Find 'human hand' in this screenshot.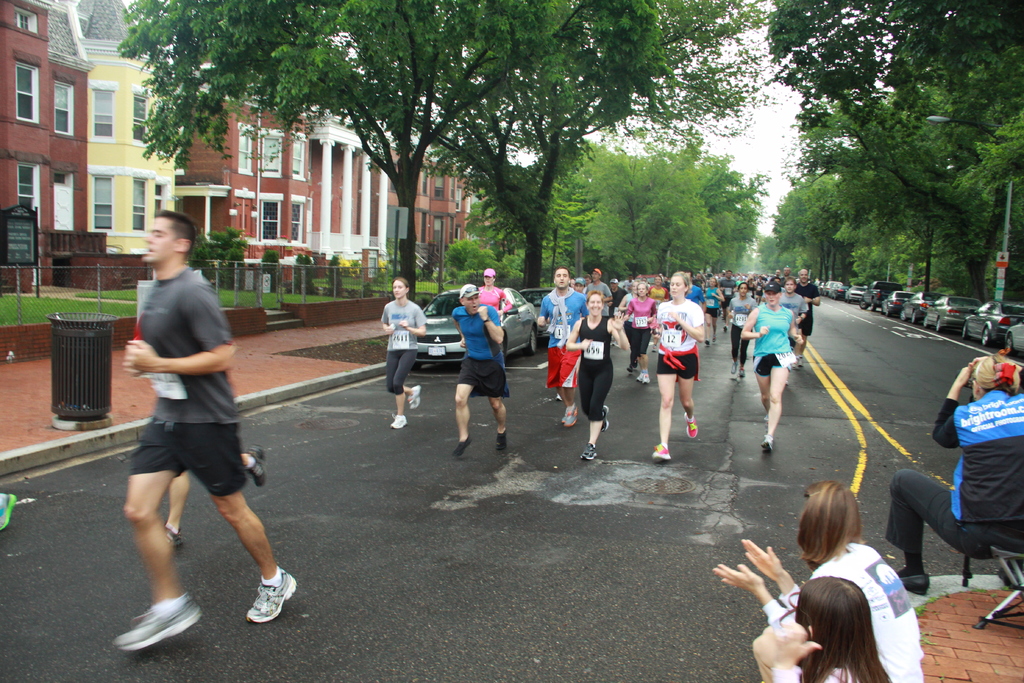
The bounding box for 'human hand' is [left=751, top=623, right=824, bottom=668].
